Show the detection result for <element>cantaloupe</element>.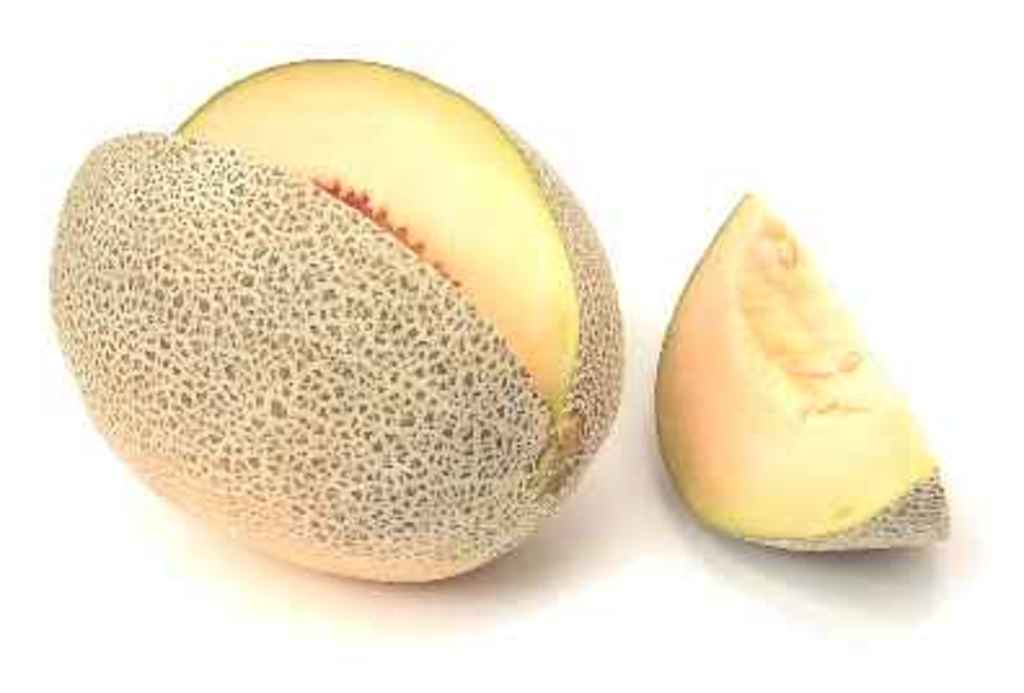
box(49, 57, 628, 582).
